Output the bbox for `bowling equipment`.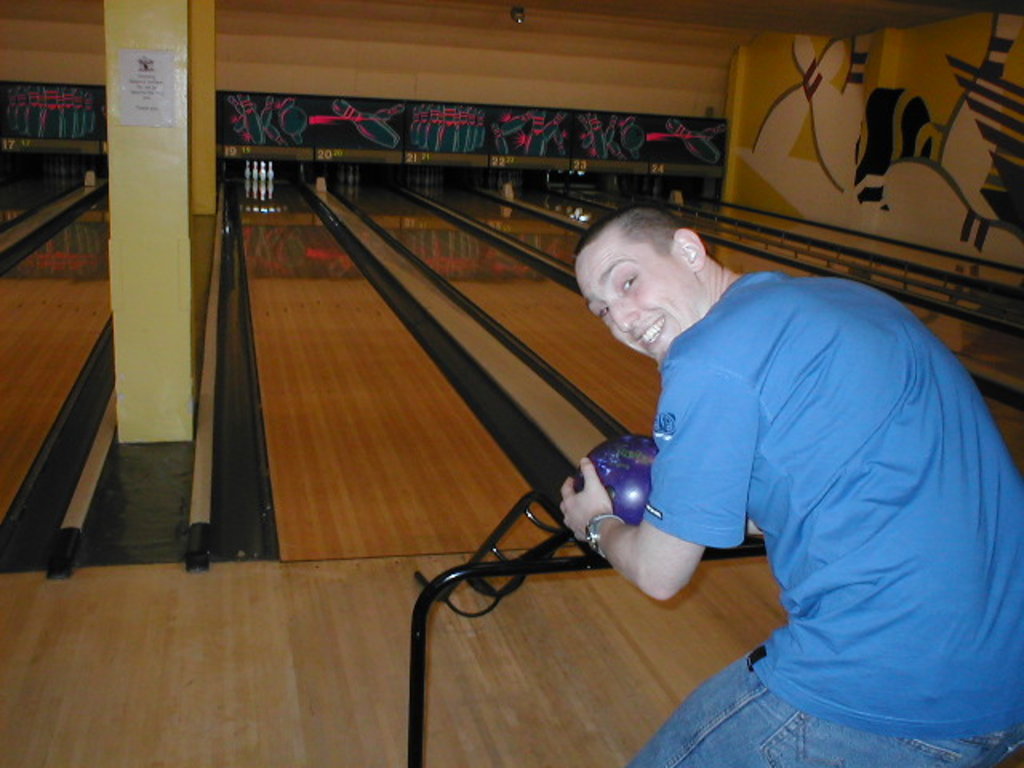
(272, 163, 275, 181).
